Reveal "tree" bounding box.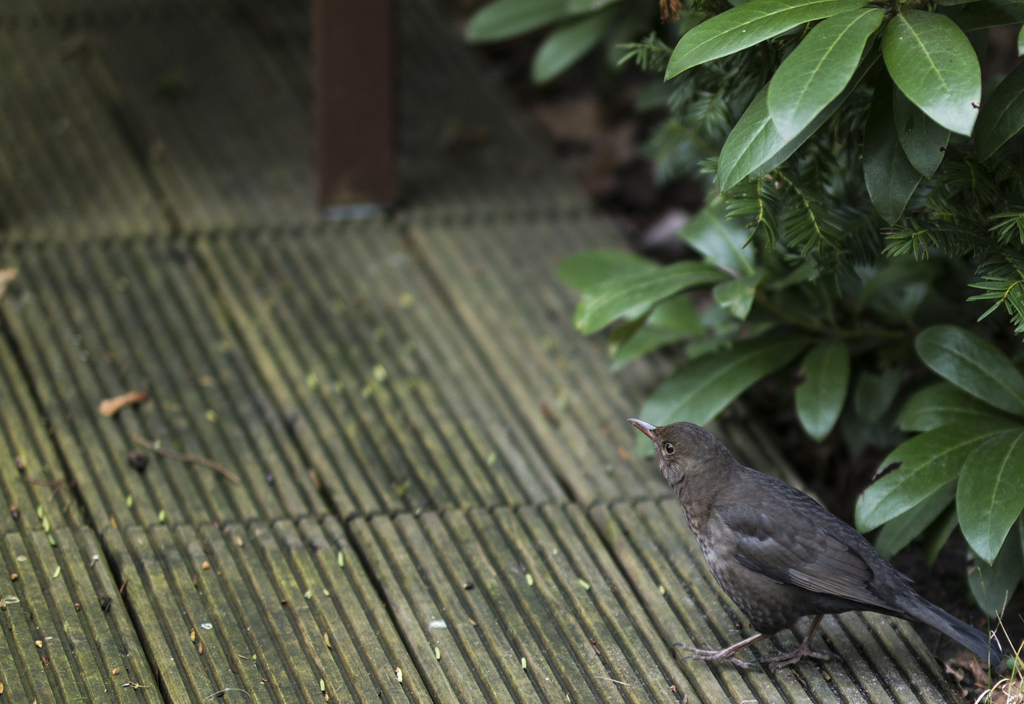
Revealed: locate(388, 12, 1023, 703).
